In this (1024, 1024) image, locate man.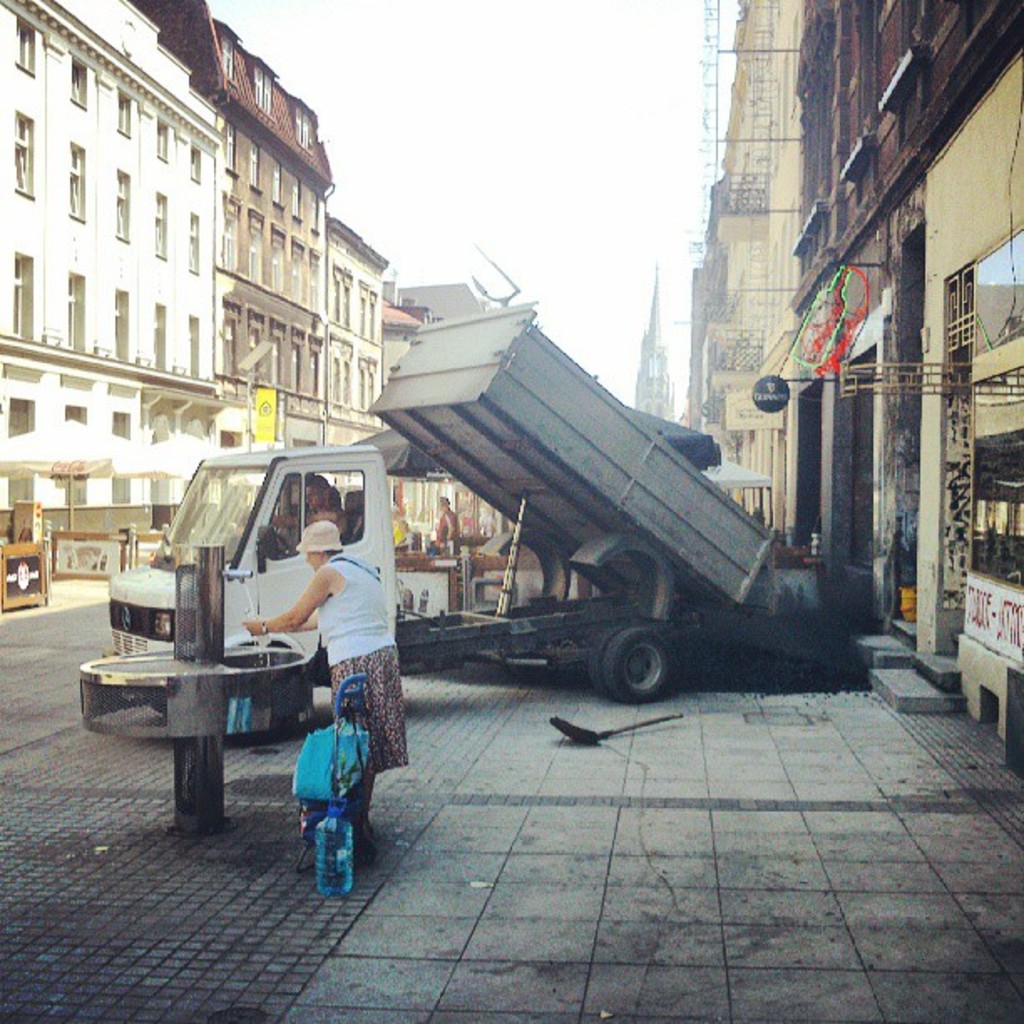
Bounding box: locate(266, 475, 348, 556).
